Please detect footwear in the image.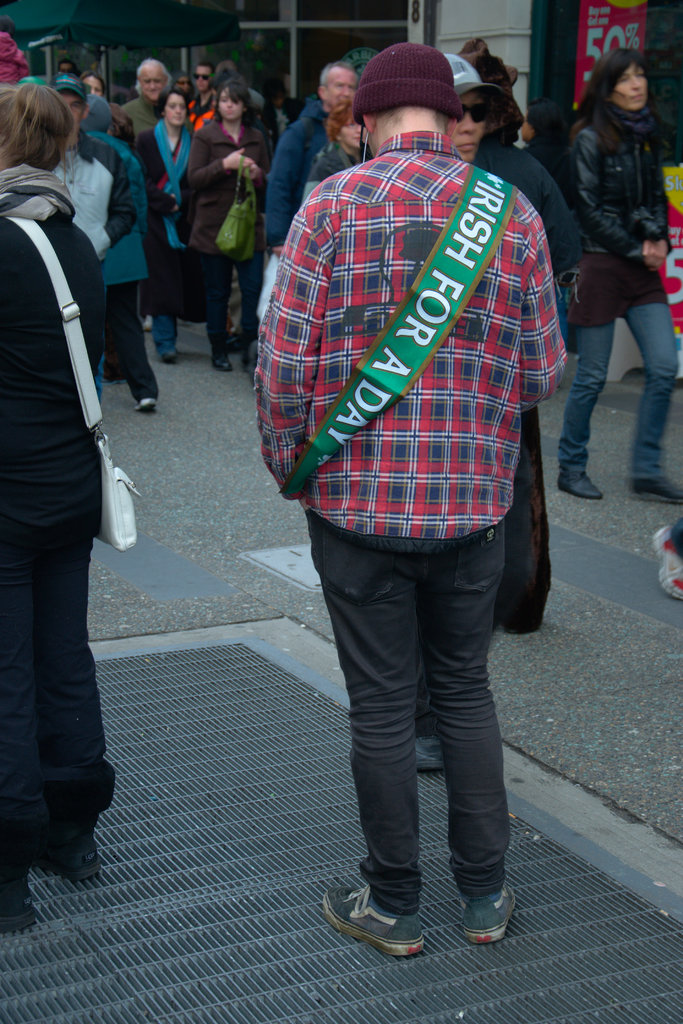
box(411, 735, 444, 774).
